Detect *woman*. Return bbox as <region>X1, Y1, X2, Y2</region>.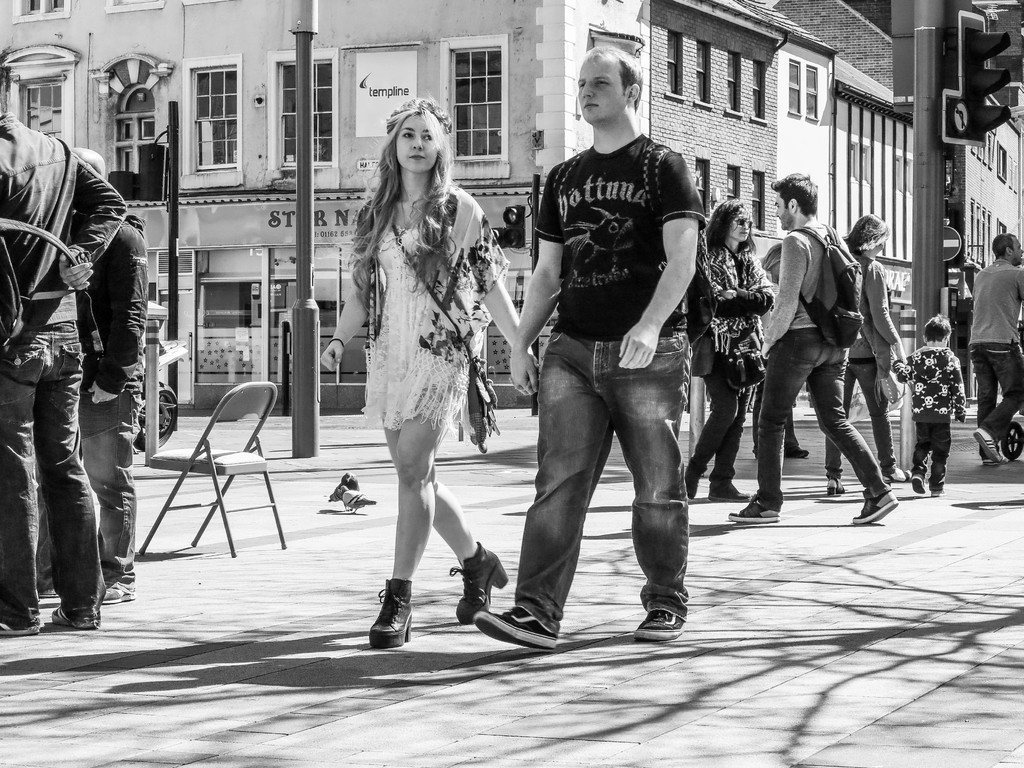
<region>684, 196, 774, 505</region>.
